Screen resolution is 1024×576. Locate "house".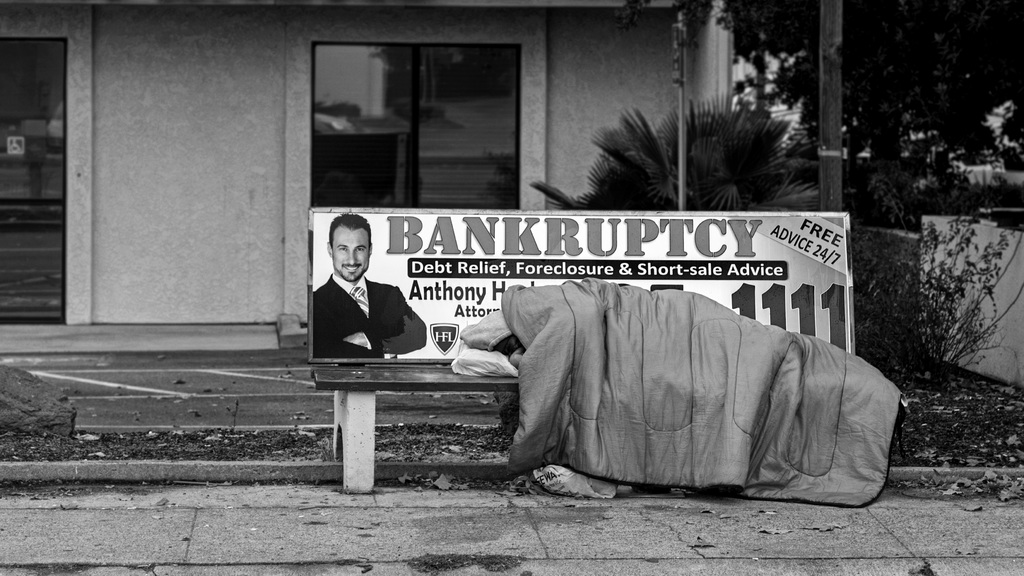
(0,0,729,350).
